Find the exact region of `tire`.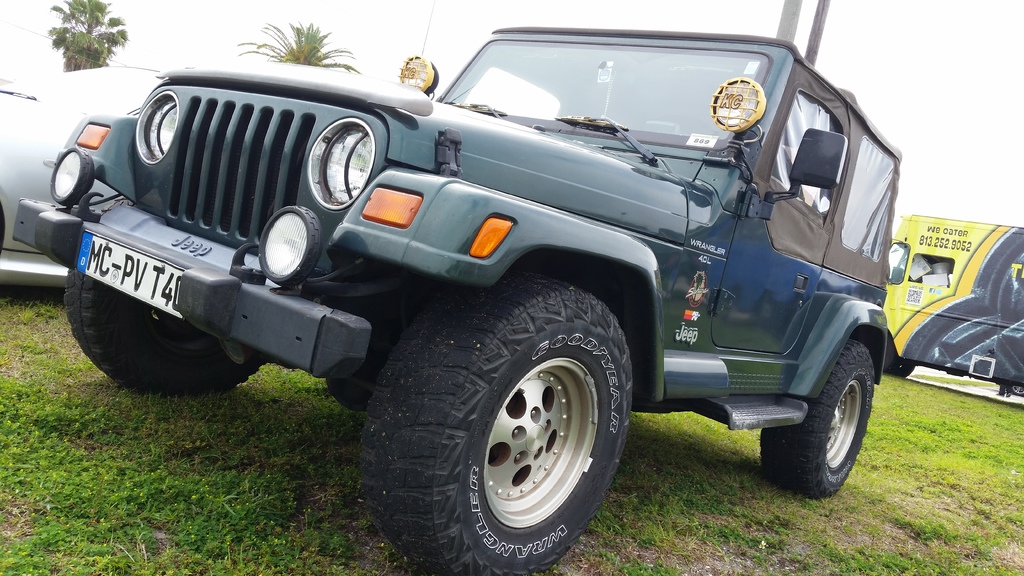
Exact region: [882,330,895,367].
